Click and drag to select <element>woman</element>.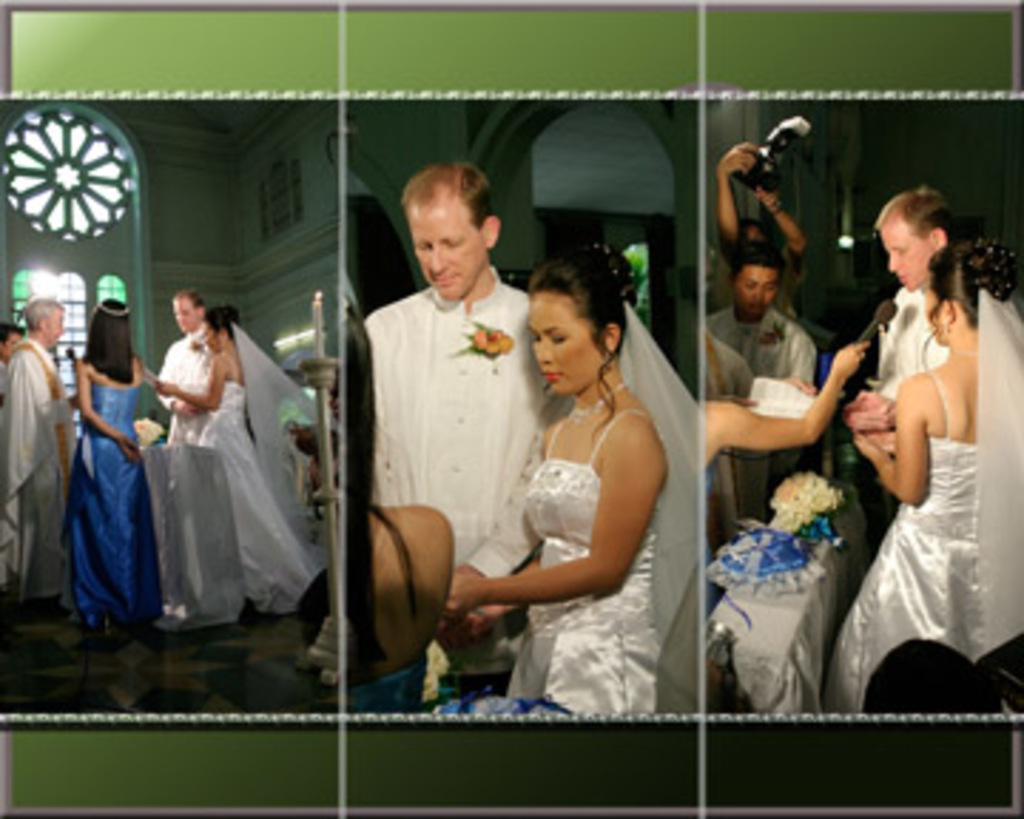
Selection: (341, 301, 455, 717).
